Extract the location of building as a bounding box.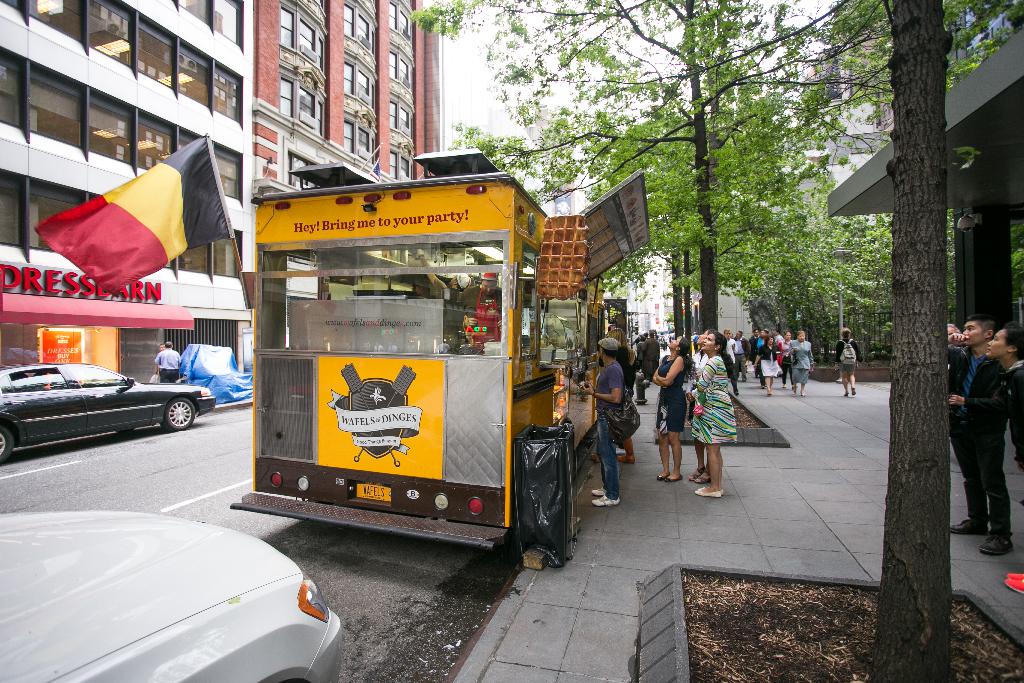
bbox=[821, 26, 1023, 470].
